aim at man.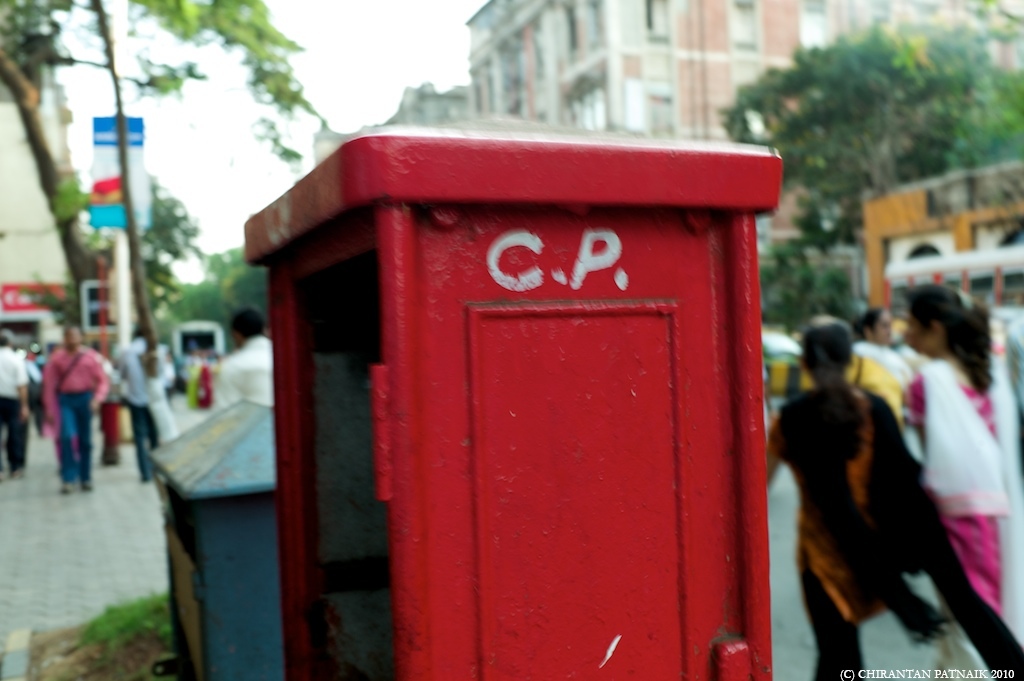
Aimed at [left=0, top=330, right=42, bottom=468].
